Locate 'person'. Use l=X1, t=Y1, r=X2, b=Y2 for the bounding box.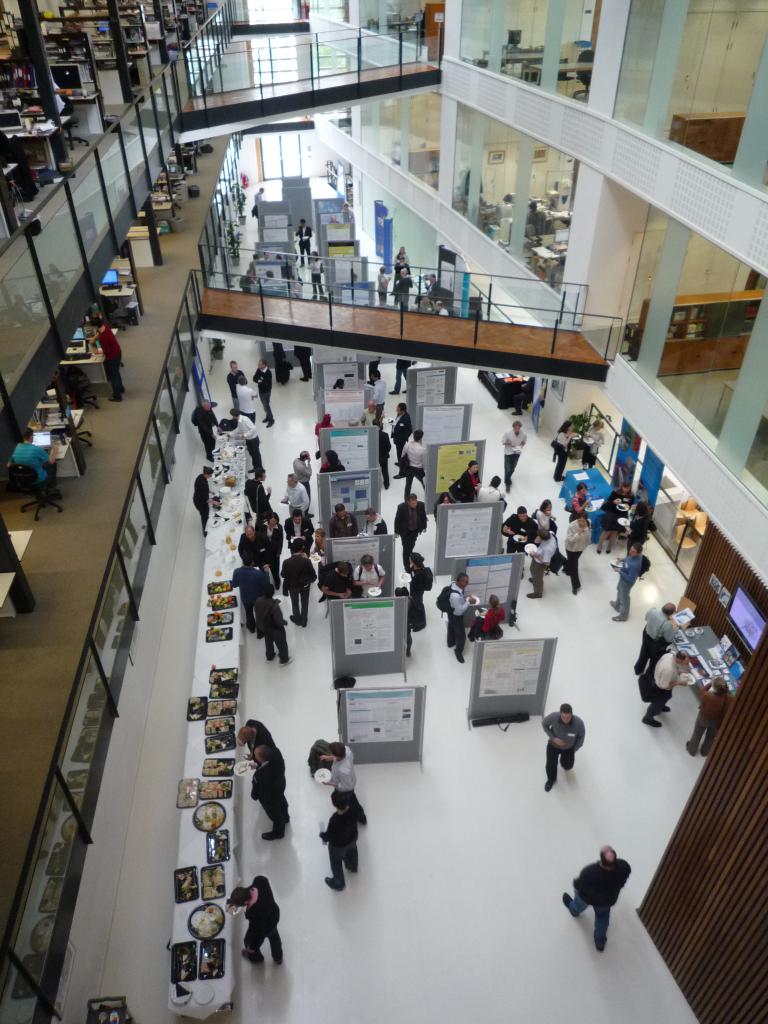
l=250, t=738, r=292, b=841.
